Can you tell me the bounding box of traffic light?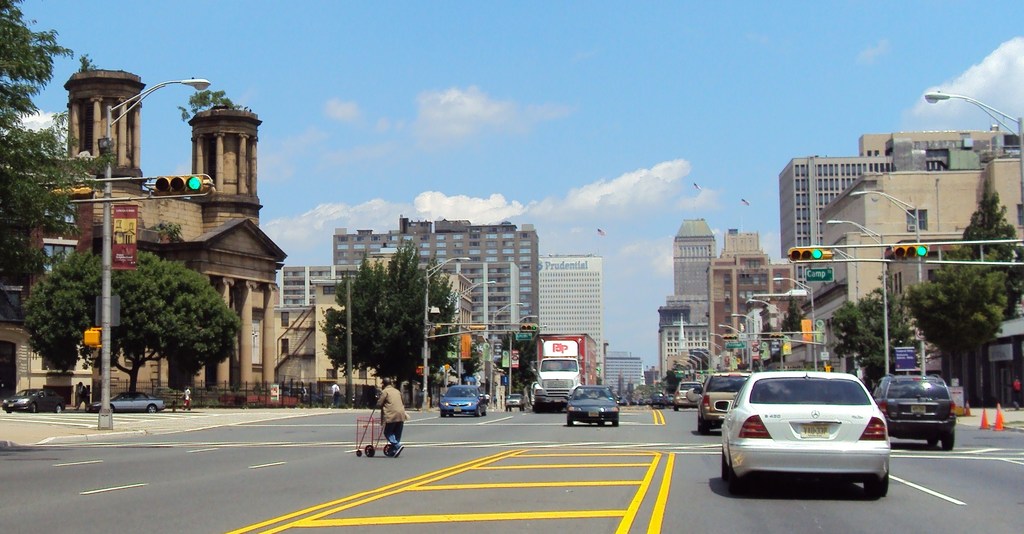
bbox(155, 174, 210, 198).
